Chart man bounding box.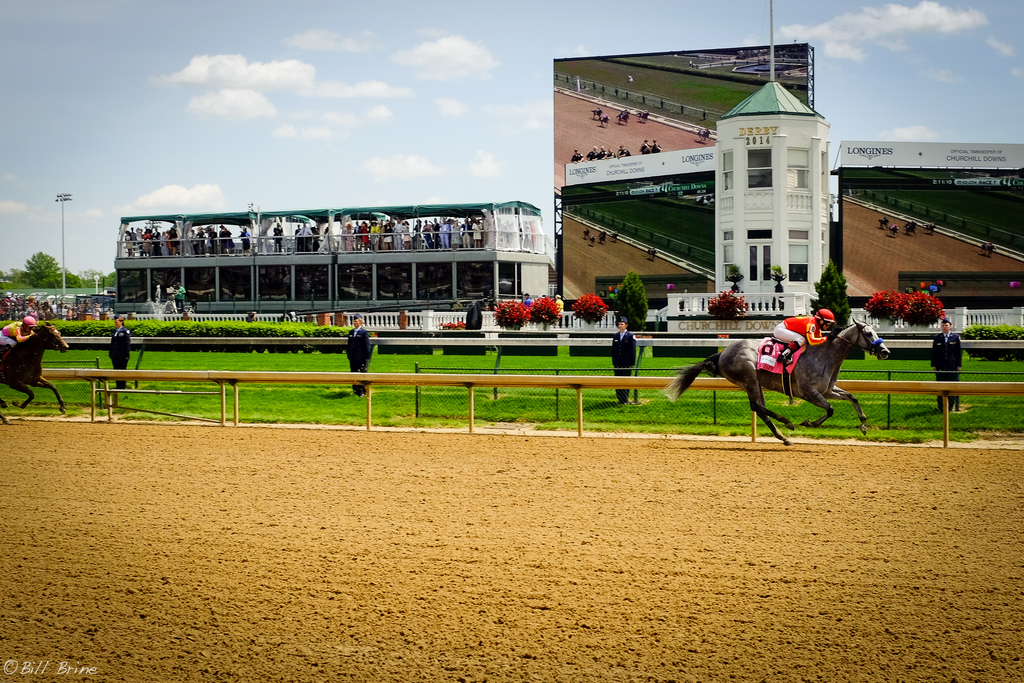
Charted: [x1=0, y1=314, x2=40, y2=374].
